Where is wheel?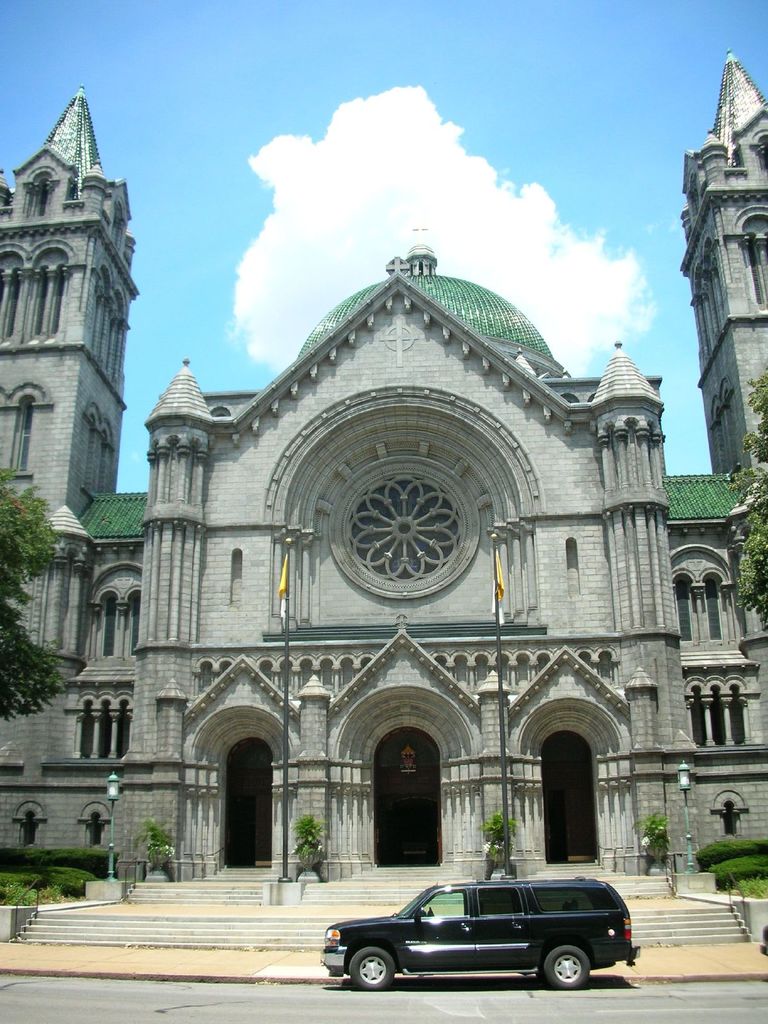
[541,945,593,991].
